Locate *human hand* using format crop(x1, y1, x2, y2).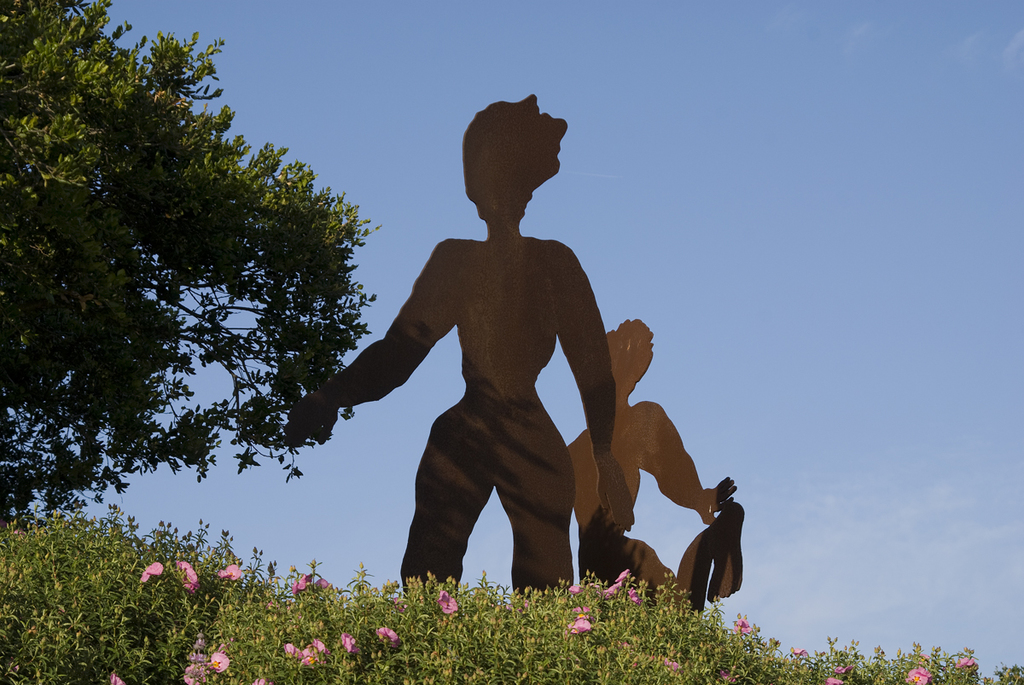
crop(282, 388, 339, 445).
